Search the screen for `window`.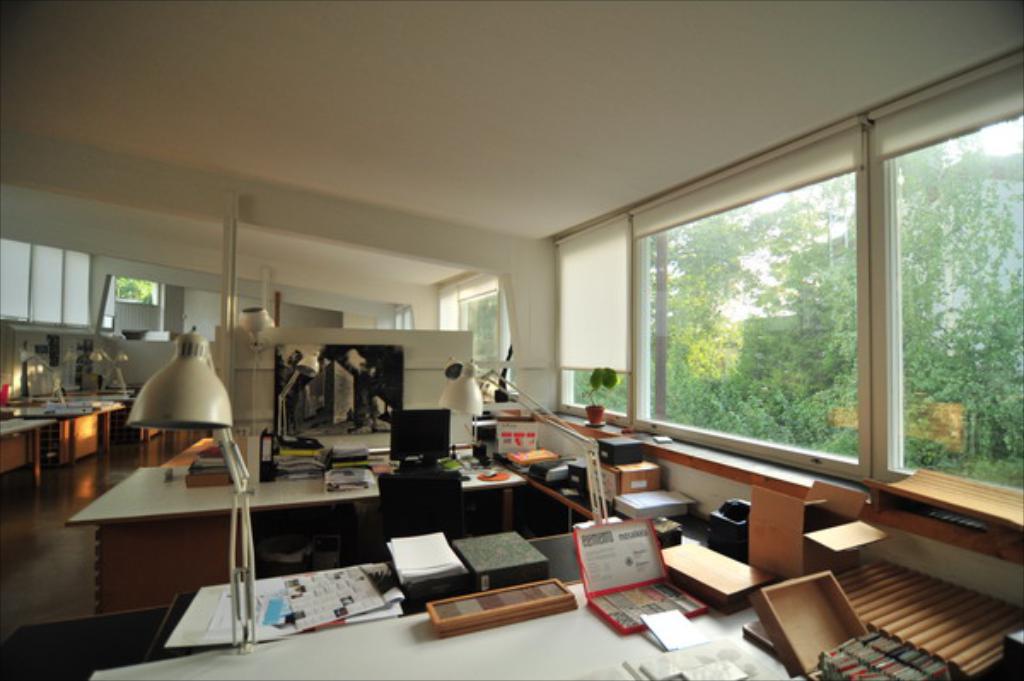
Found at select_region(867, 48, 1022, 497).
